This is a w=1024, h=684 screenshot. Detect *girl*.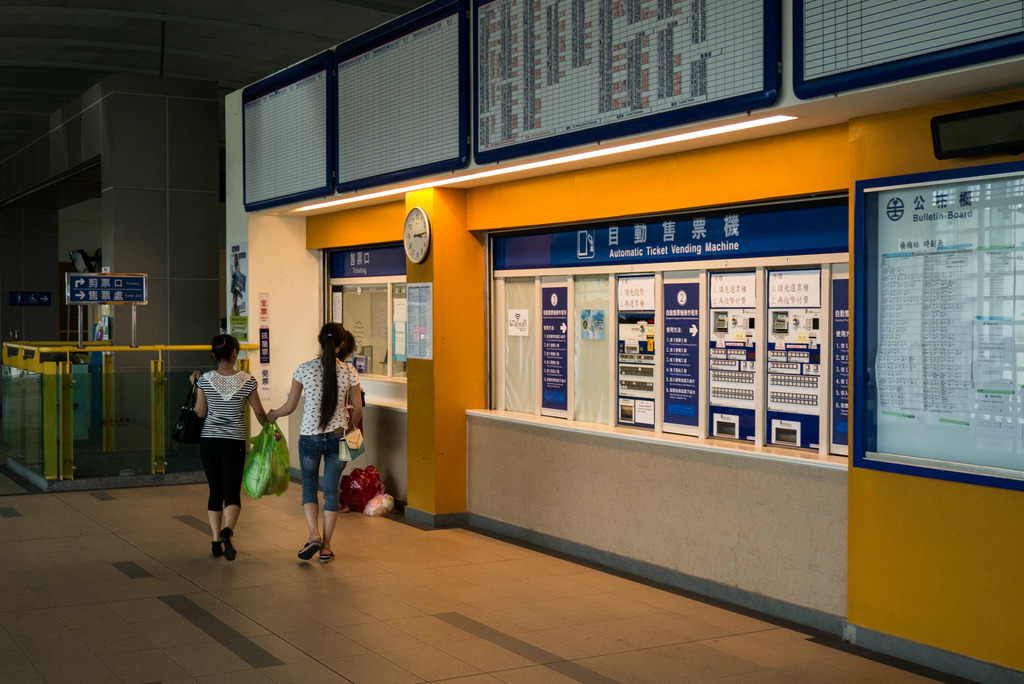
<bbox>189, 334, 273, 560</bbox>.
